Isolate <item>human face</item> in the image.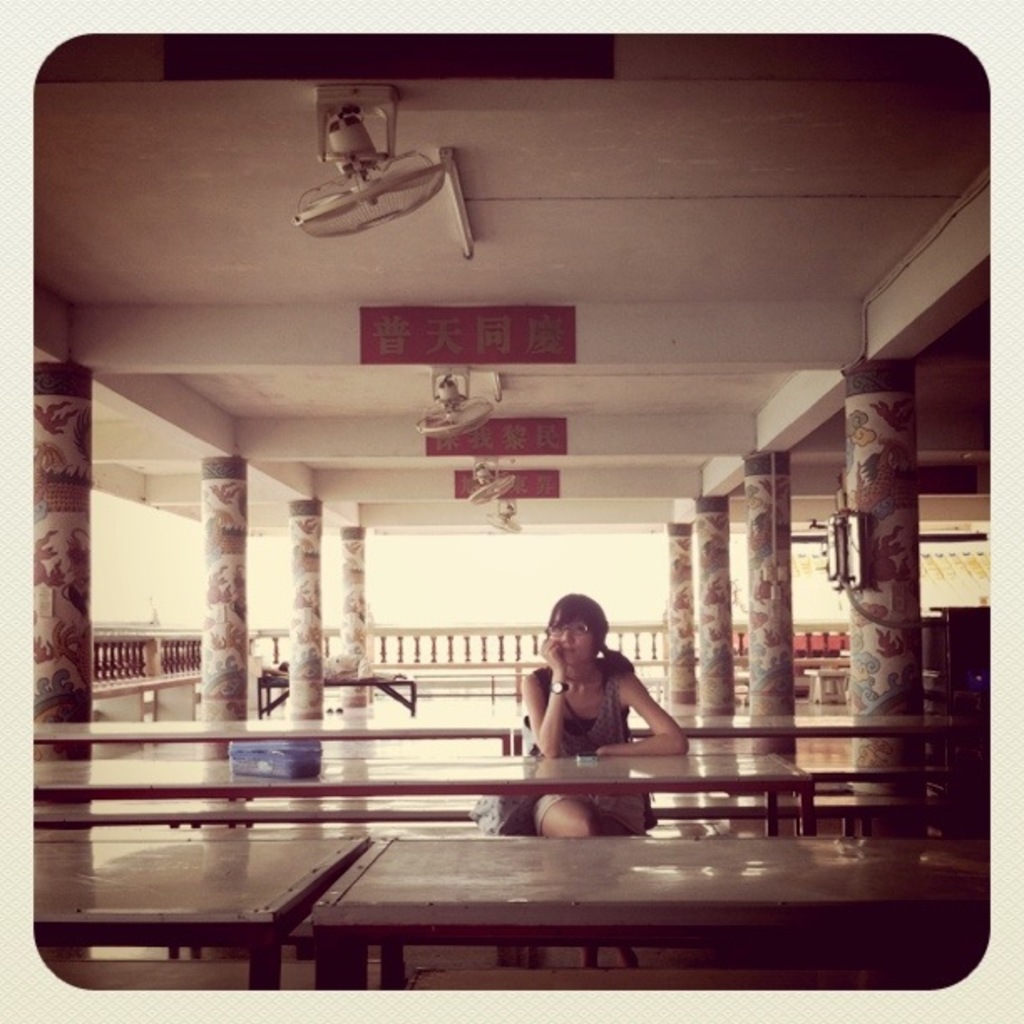
Isolated region: left=561, top=604, right=601, bottom=661.
